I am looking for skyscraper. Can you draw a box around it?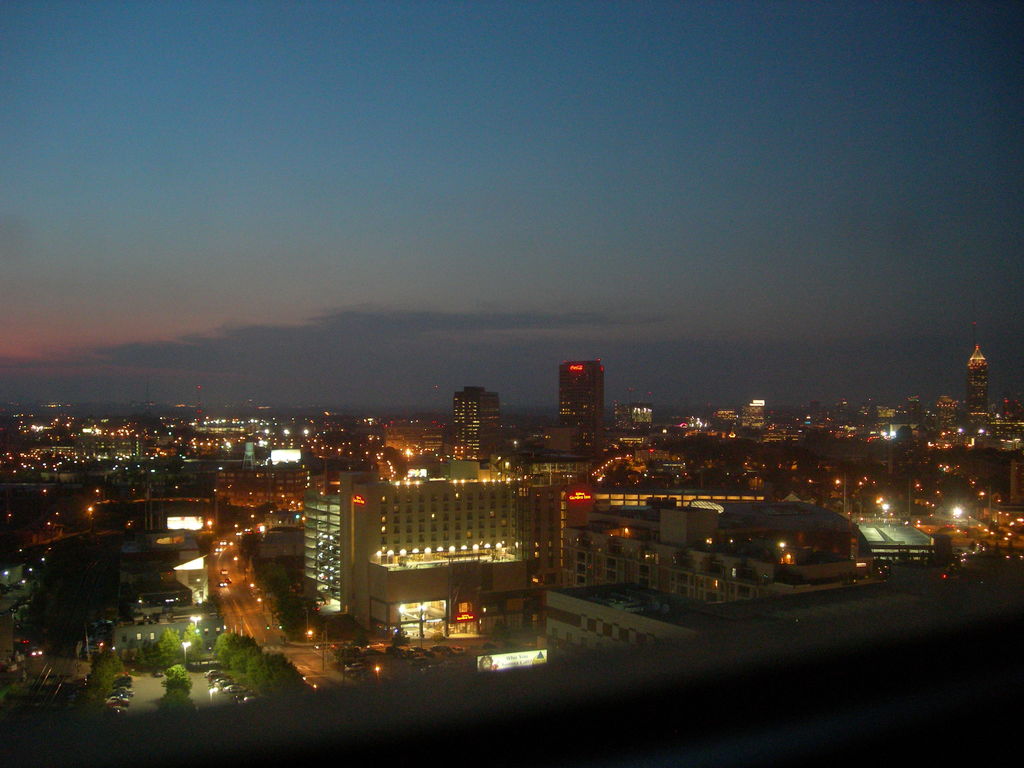
Sure, the bounding box is select_region(555, 353, 608, 456).
